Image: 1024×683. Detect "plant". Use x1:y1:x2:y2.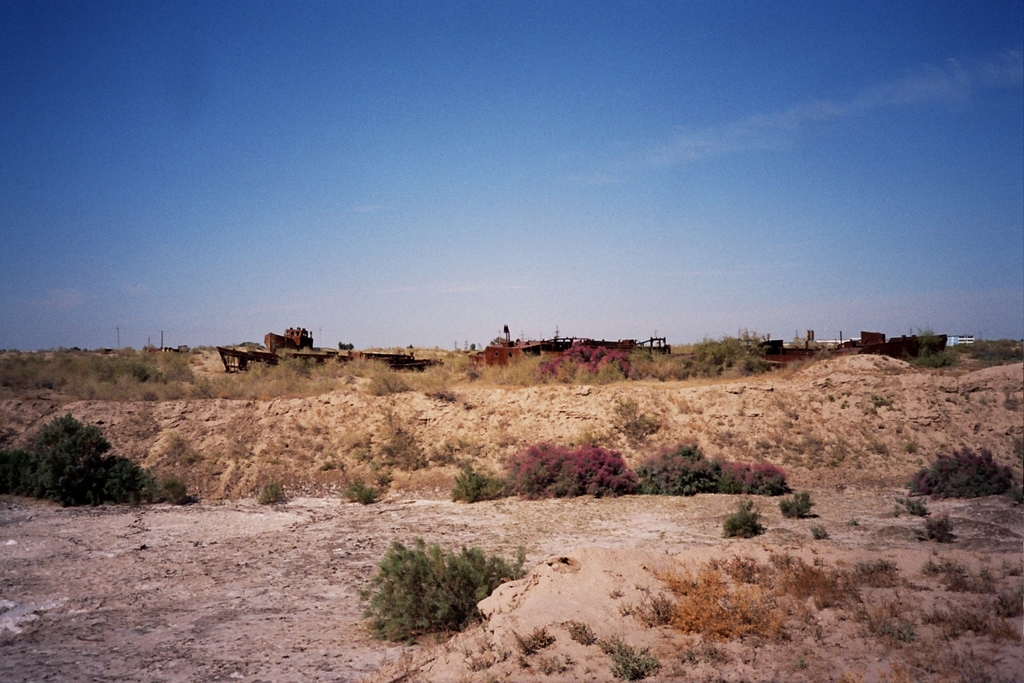
351:532:507:644.
